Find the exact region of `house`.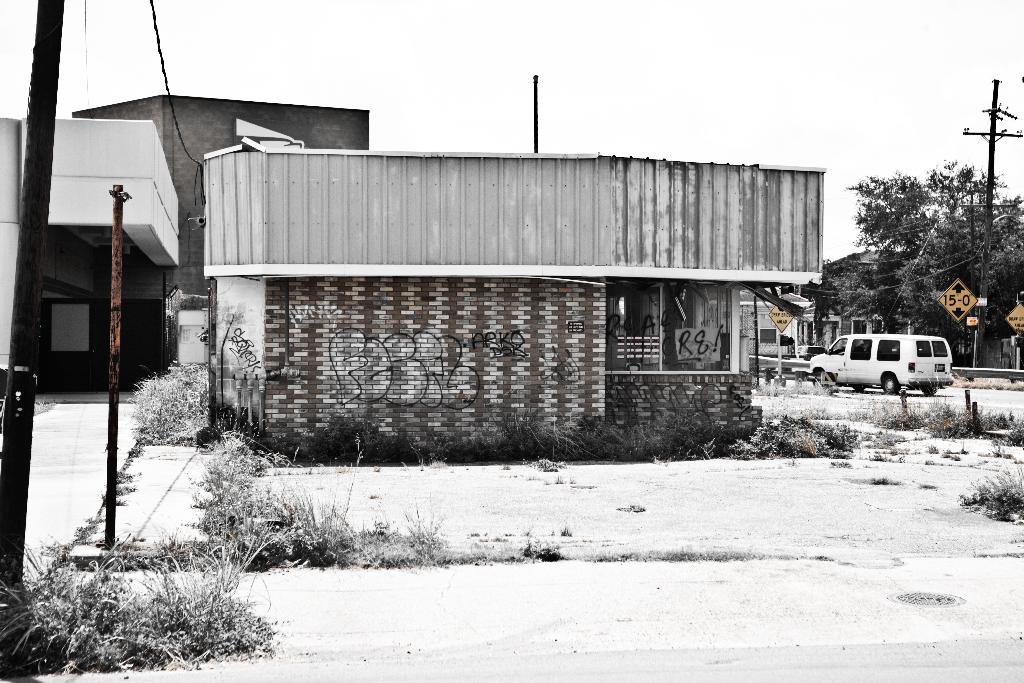
Exact region: 781/251/958/363.
